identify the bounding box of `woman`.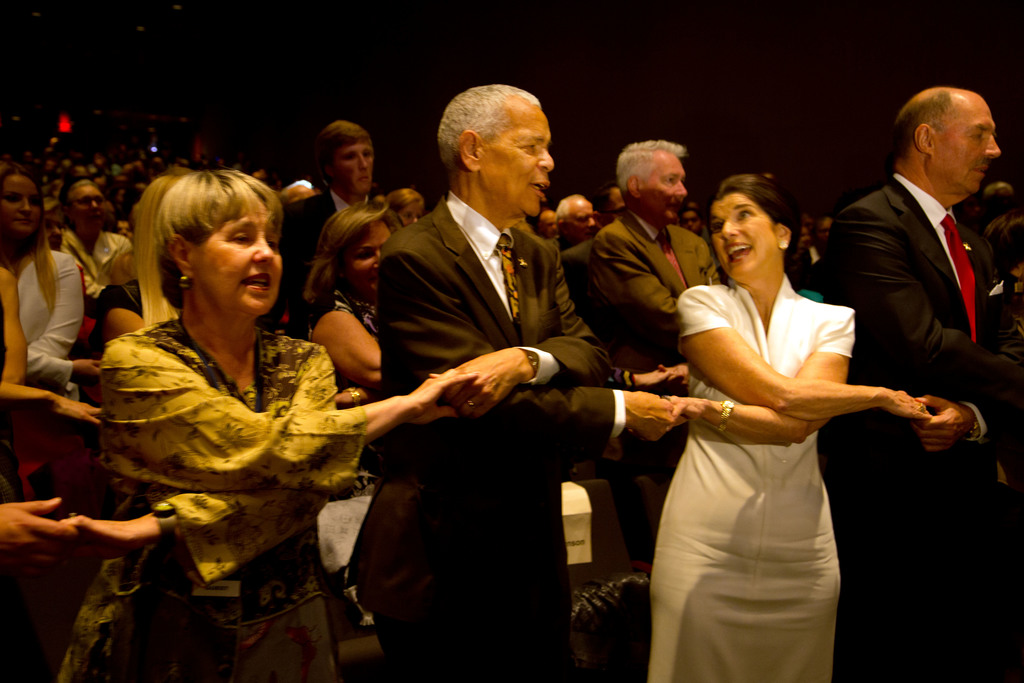
(388, 189, 425, 226).
